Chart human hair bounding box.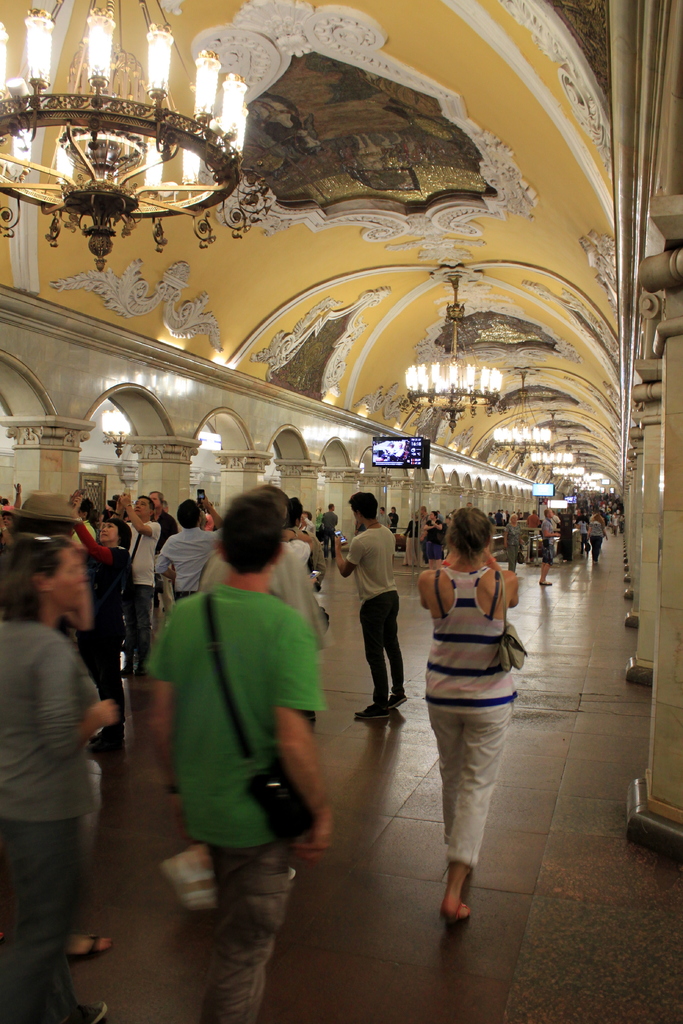
Charted: [left=448, top=503, right=496, bottom=557].
